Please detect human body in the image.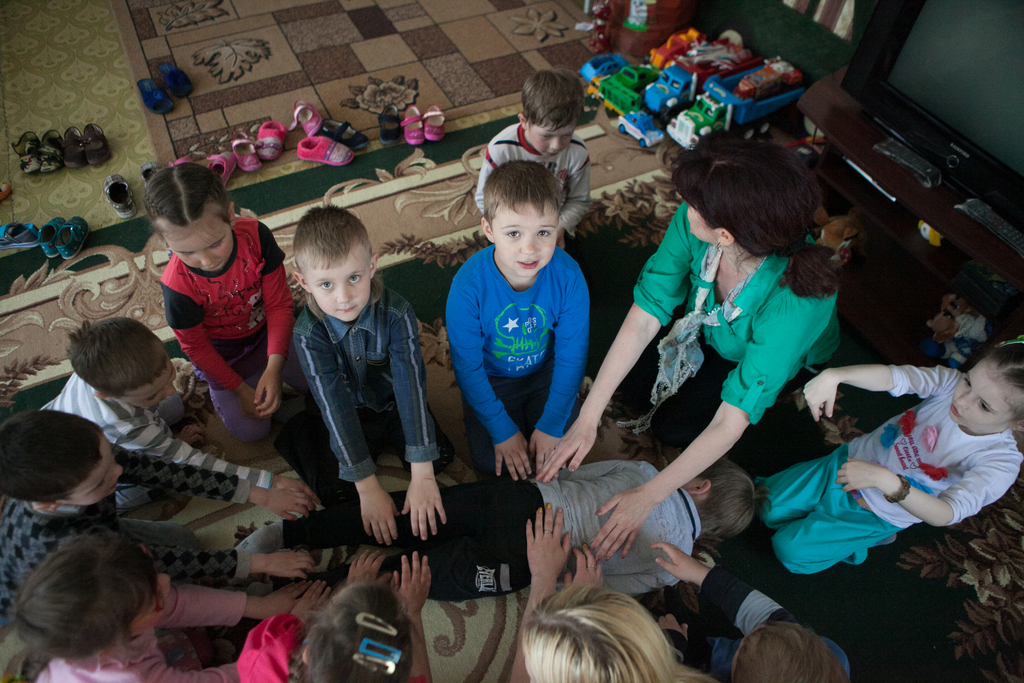
[269,273,454,545].
